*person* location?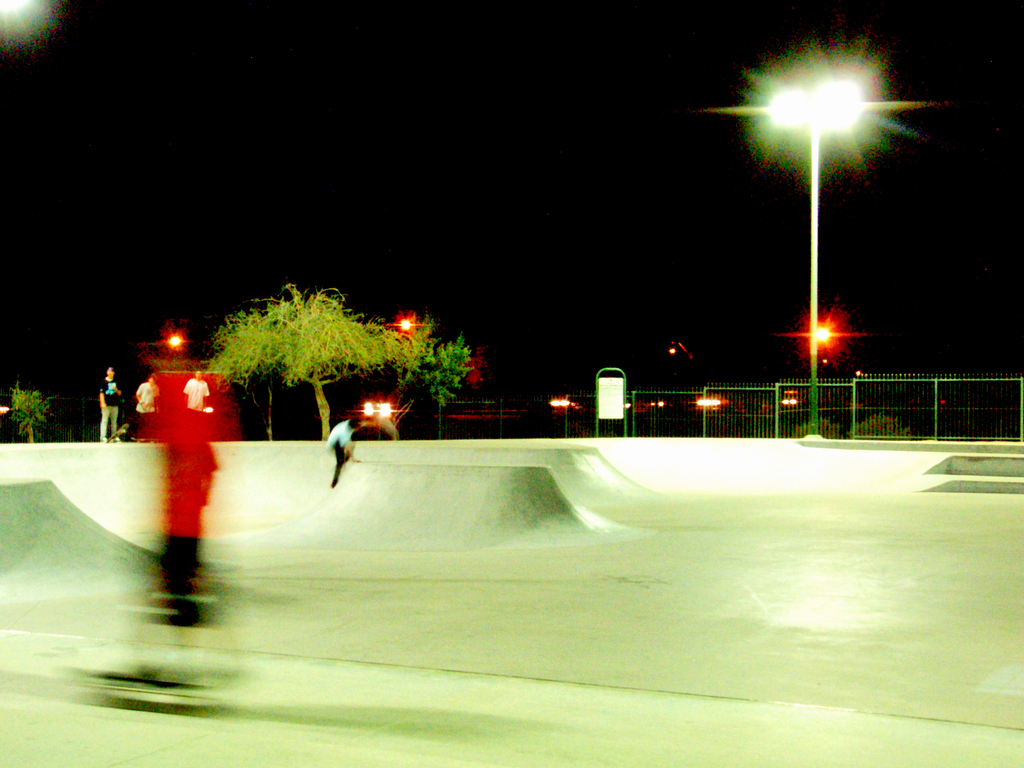
128/375/169/437
